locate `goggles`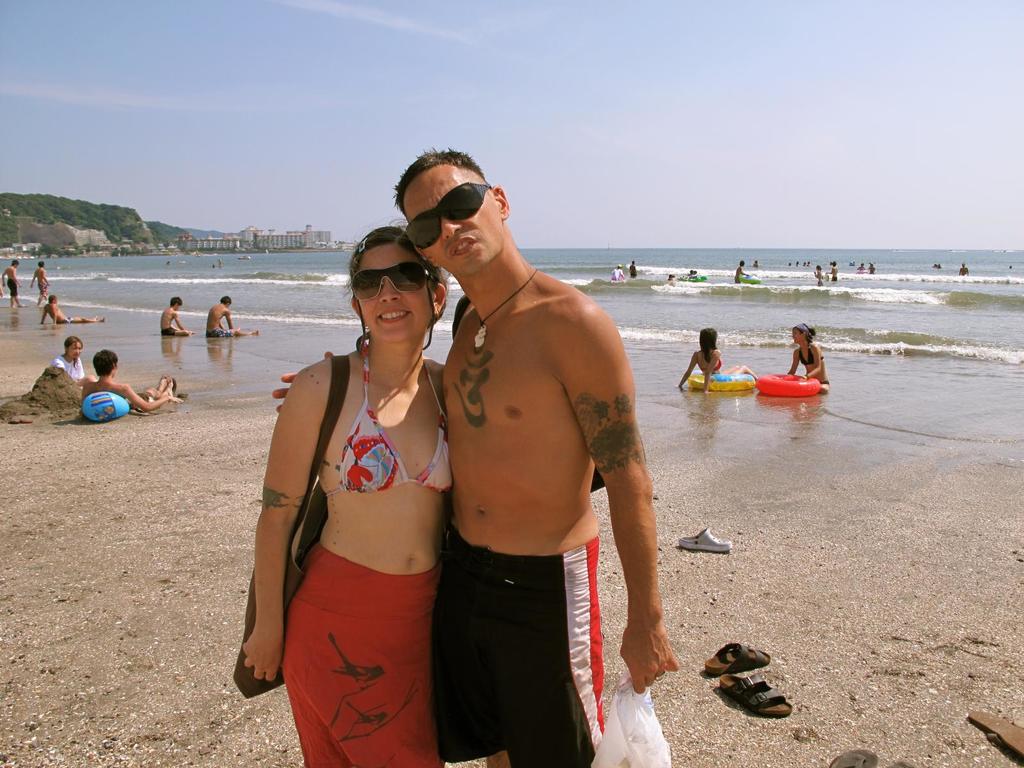
(x1=400, y1=178, x2=497, y2=253)
